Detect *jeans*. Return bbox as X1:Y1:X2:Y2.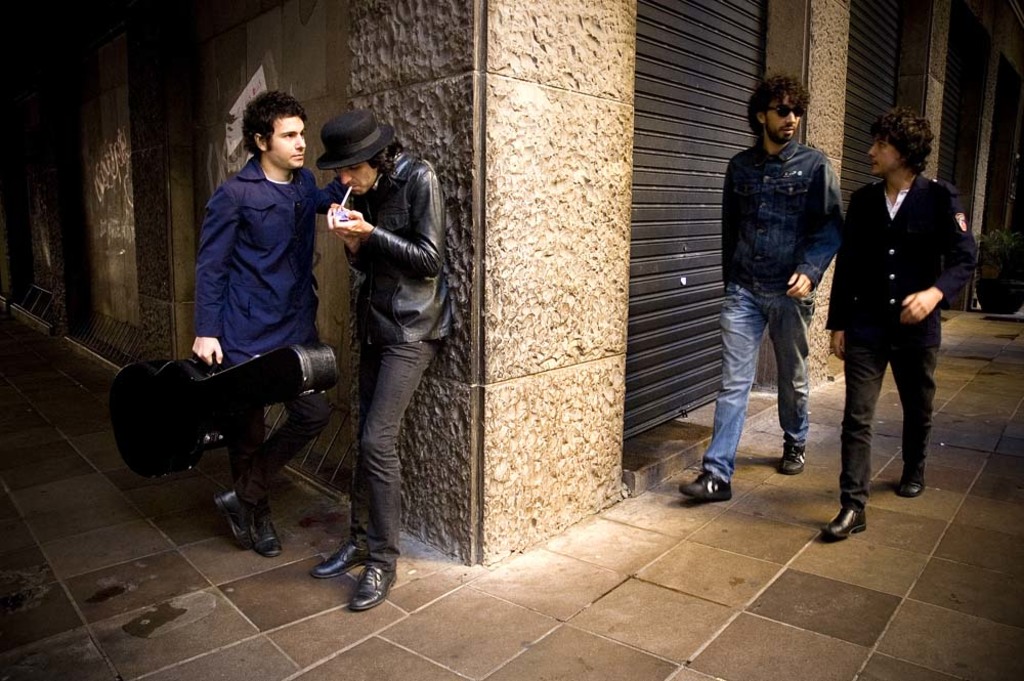
844:339:931:511.
